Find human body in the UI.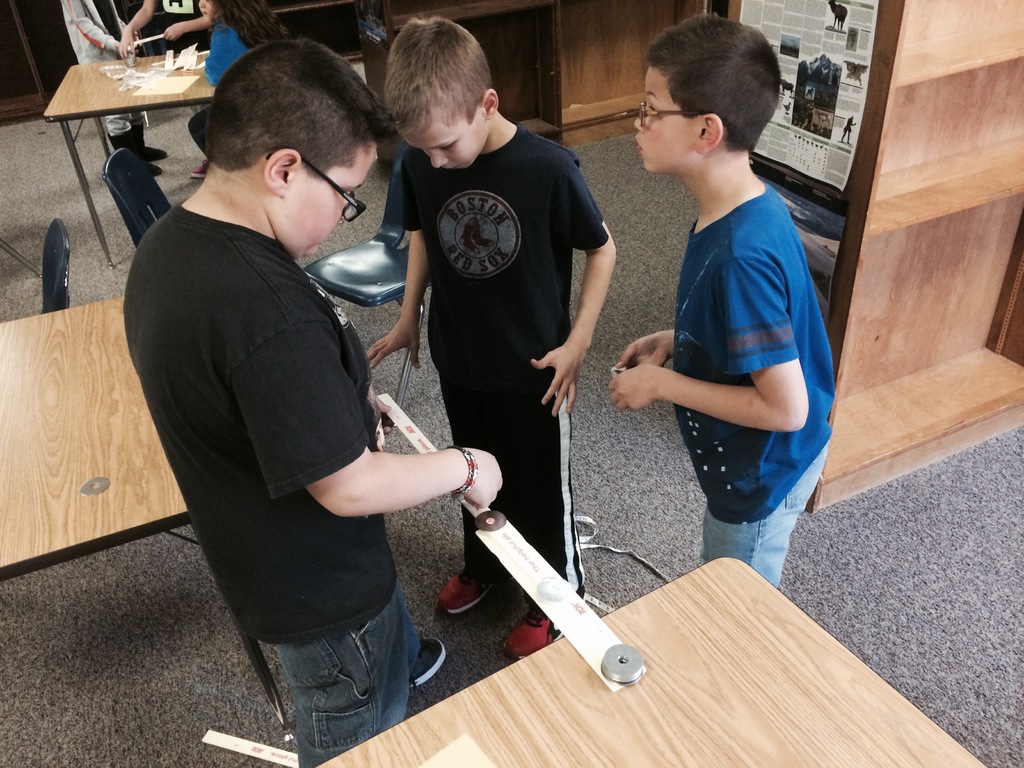
UI element at [606,11,840,589].
